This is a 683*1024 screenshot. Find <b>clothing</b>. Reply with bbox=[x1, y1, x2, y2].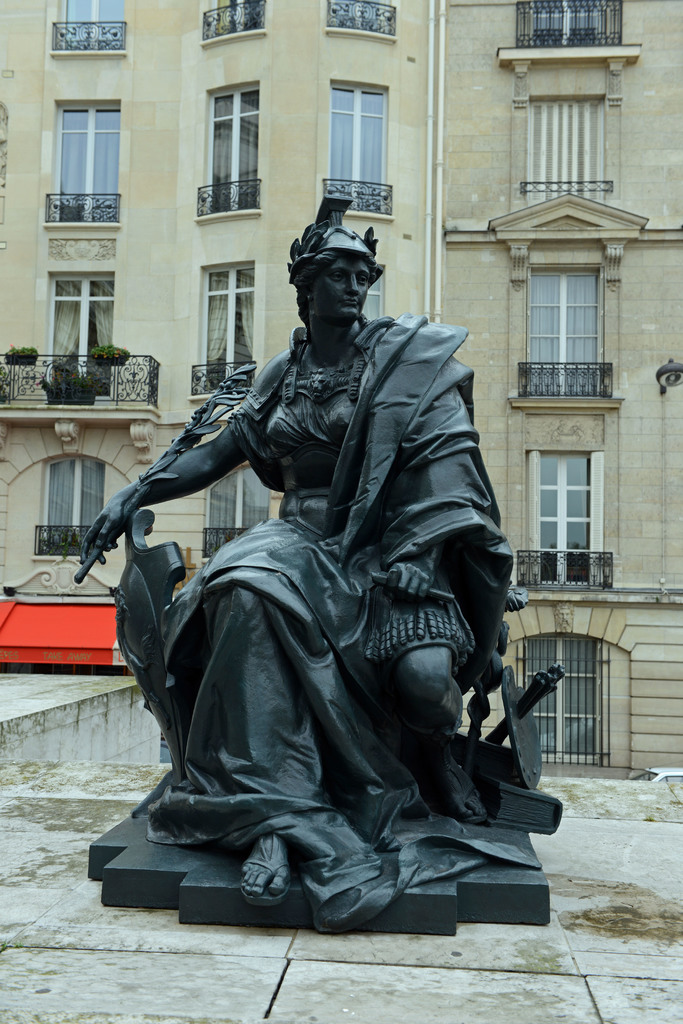
bbox=[95, 338, 545, 920].
